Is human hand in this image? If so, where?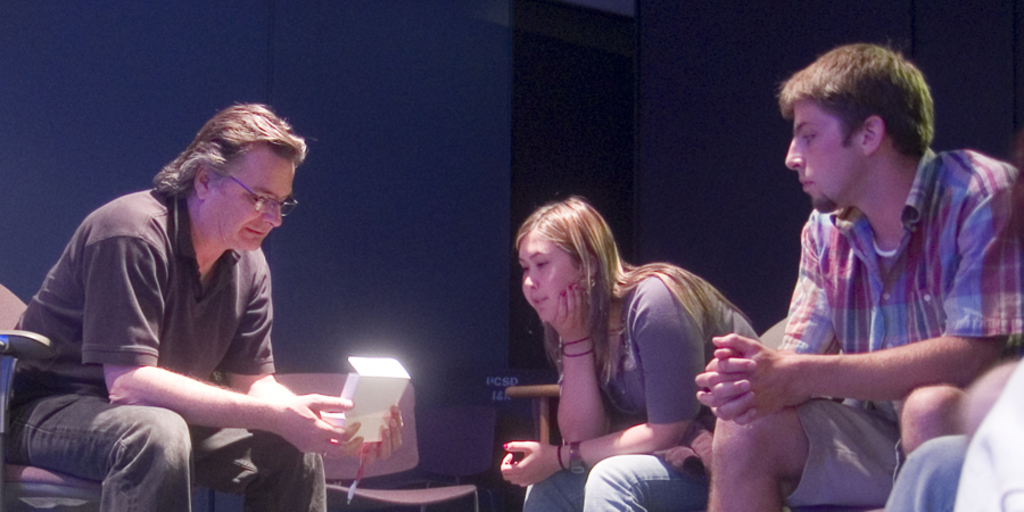
Yes, at BBox(273, 387, 369, 454).
